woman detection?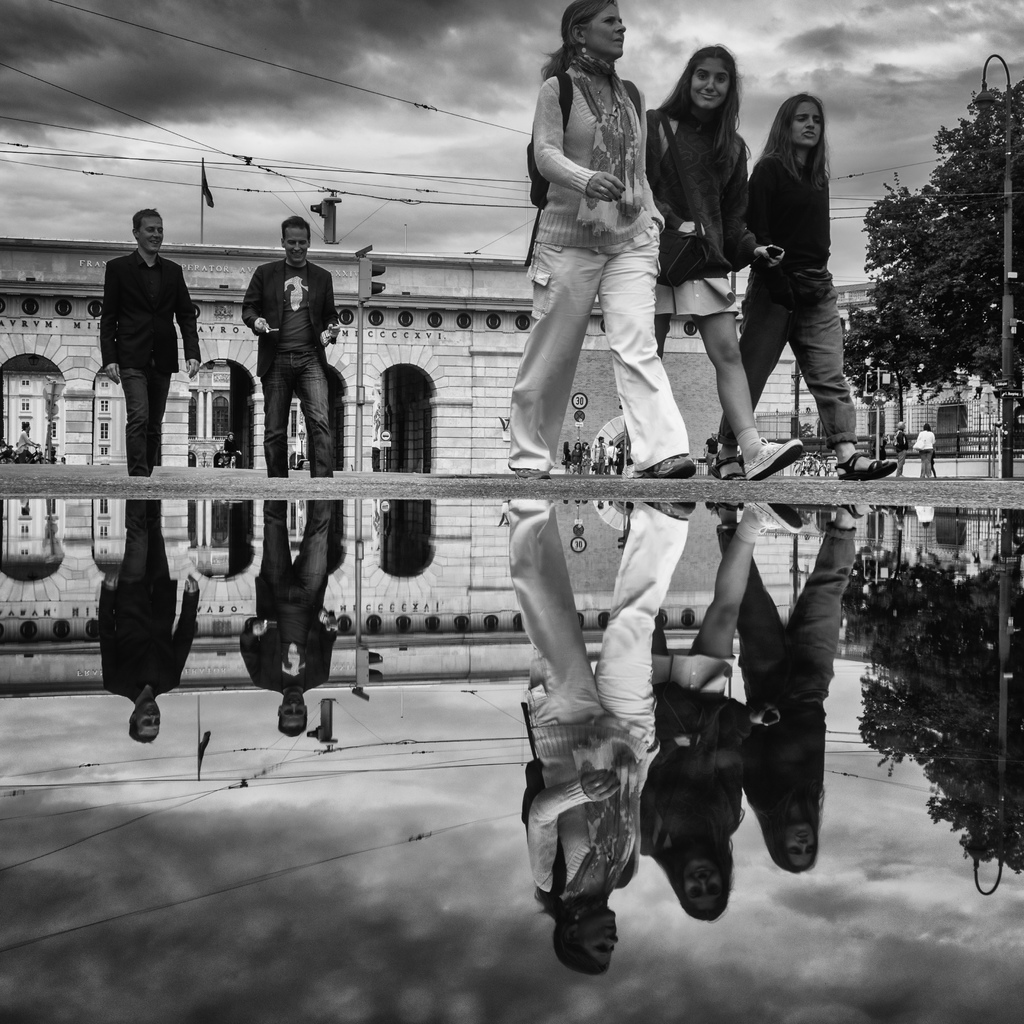
(x1=563, y1=441, x2=571, y2=476)
